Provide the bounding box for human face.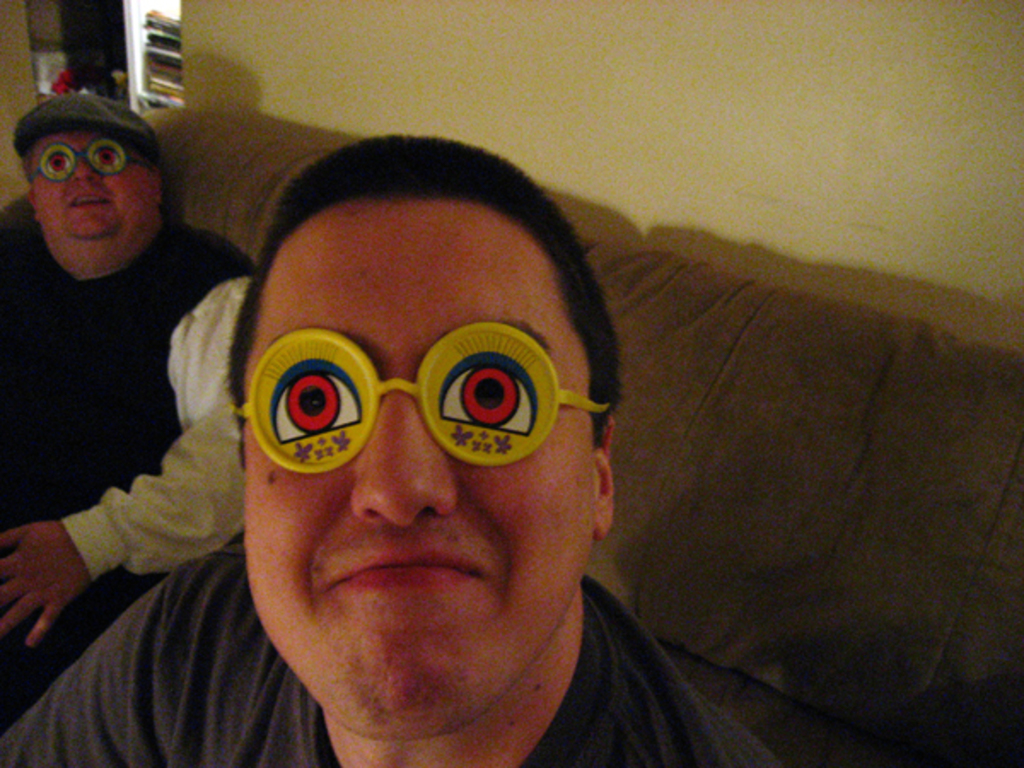
<bbox>22, 123, 154, 253</bbox>.
